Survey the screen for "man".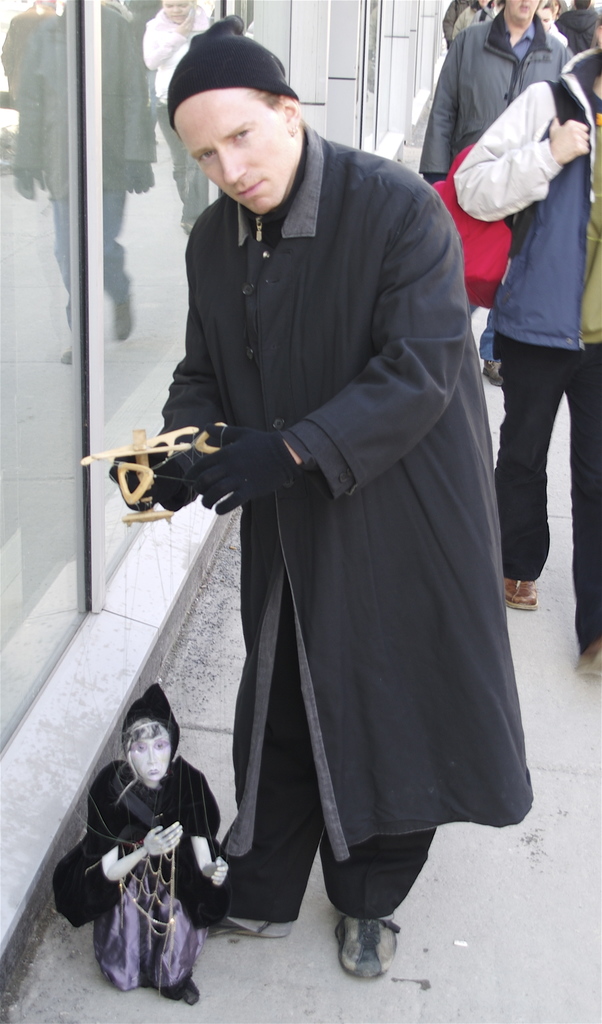
Survey found: <box>108,15,533,983</box>.
